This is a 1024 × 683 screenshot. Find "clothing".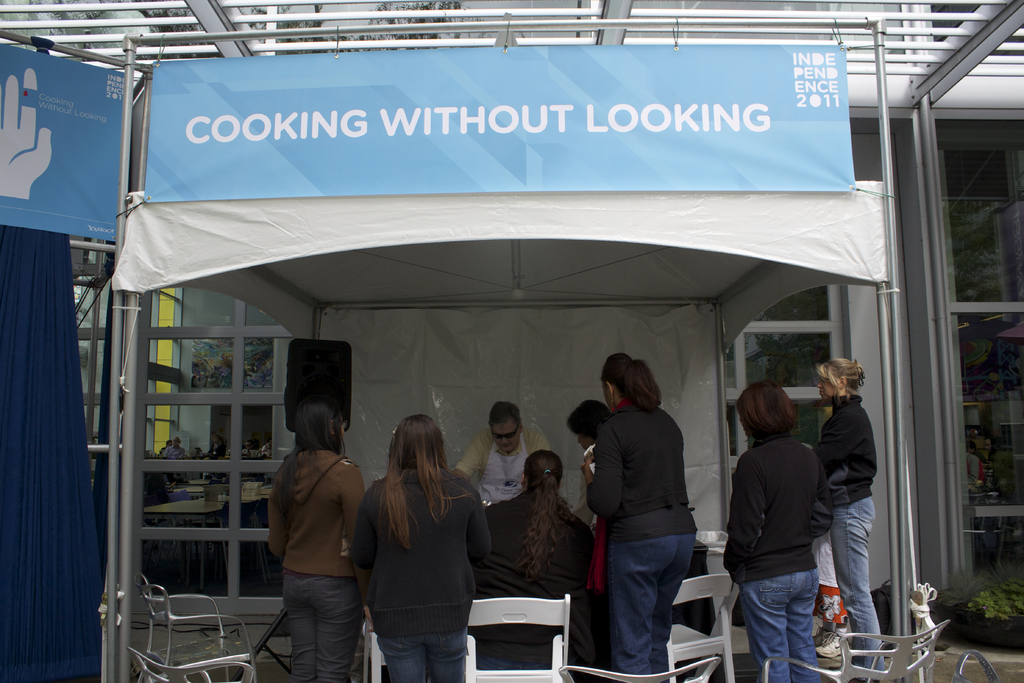
Bounding box: rect(357, 467, 495, 682).
